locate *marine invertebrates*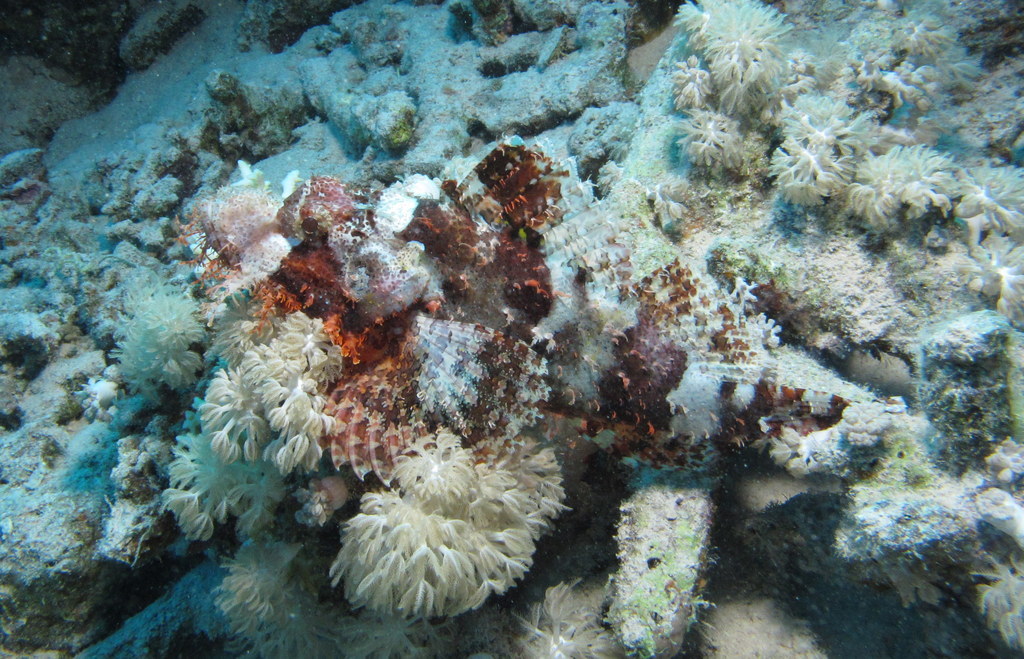
rect(825, 127, 967, 252)
